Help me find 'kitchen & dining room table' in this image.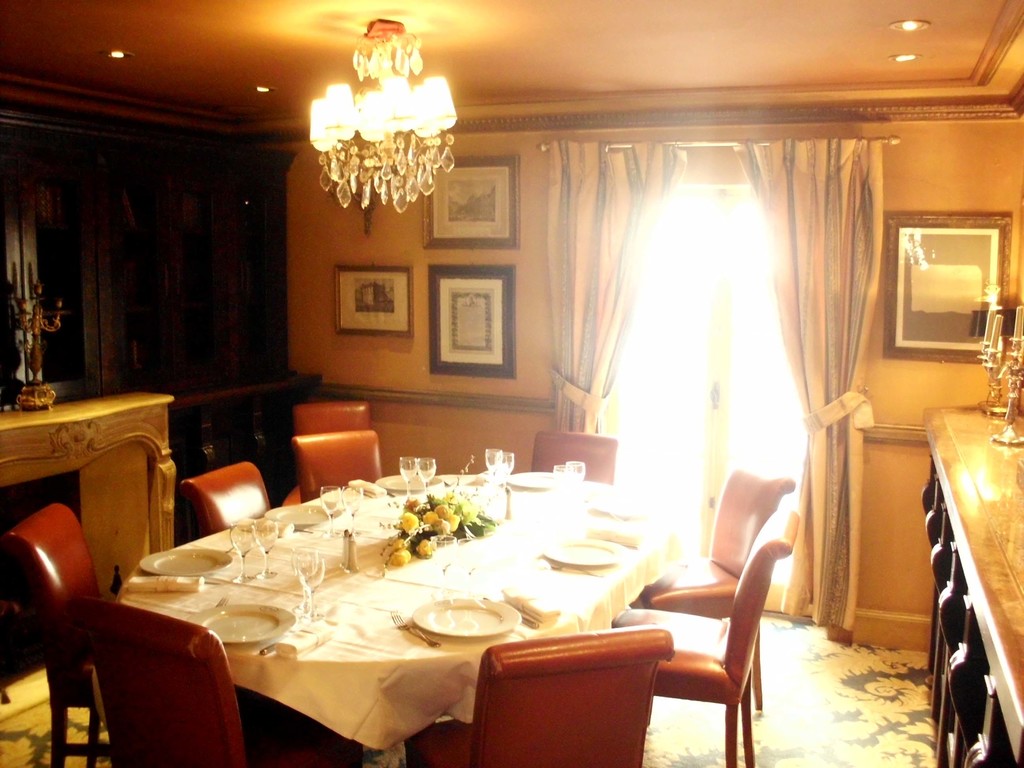
Found it: [x1=100, y1=451, x2=676, y2=767].
